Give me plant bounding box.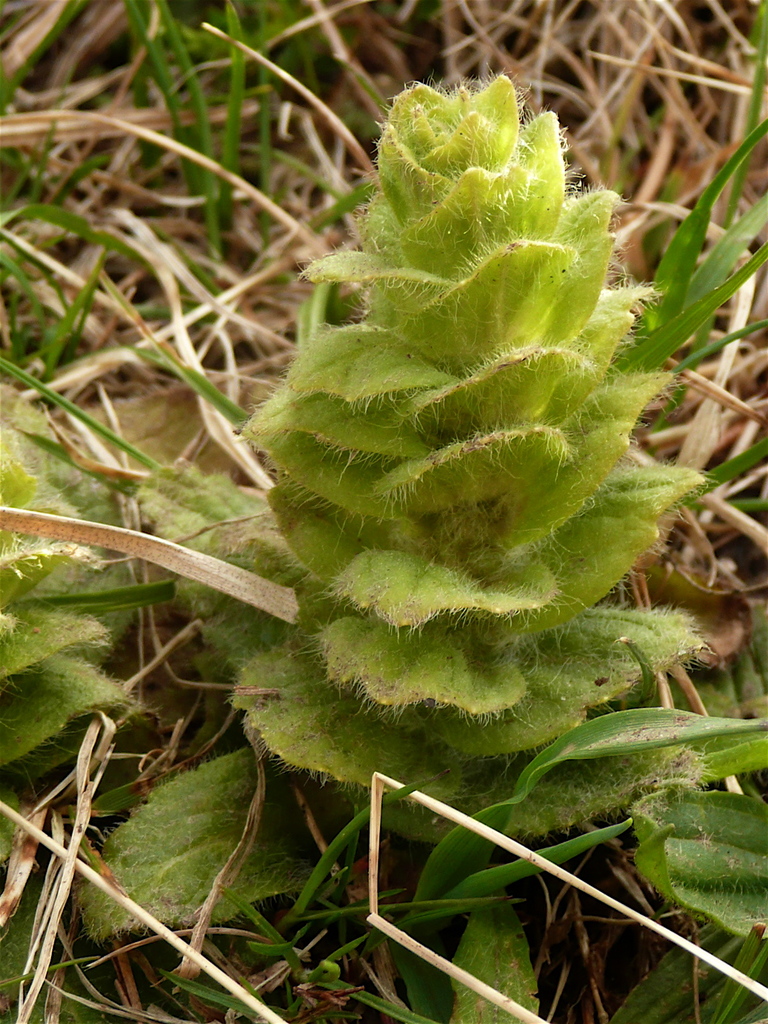
crop(0, 0, 359, 65).
